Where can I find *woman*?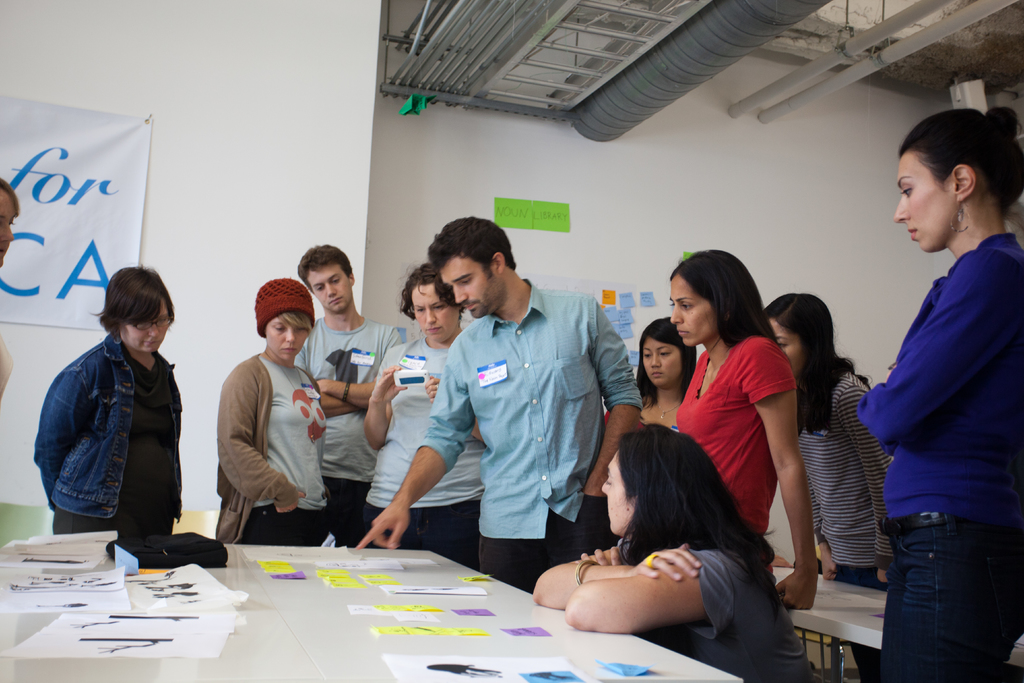
You can find it at crop(851, 108, 1023, 682).
